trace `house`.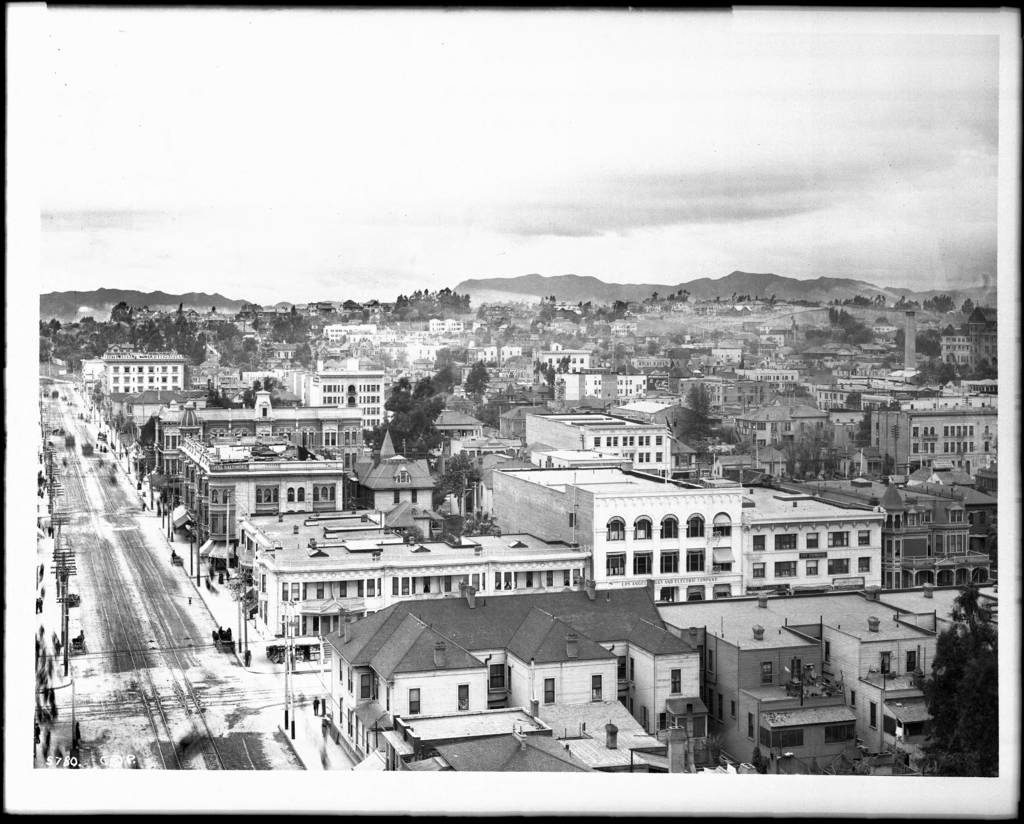
Traced to bbox=[484, 470, 748, 597].
